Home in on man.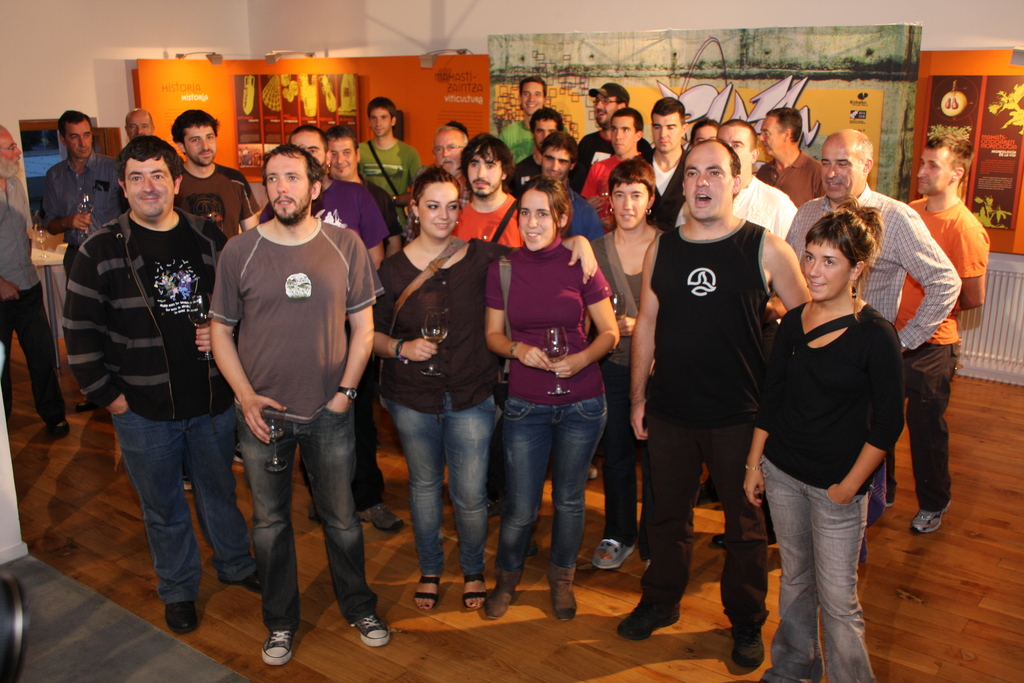
Homed in at (x1=691, y1=118, x2=720, y2=148).
